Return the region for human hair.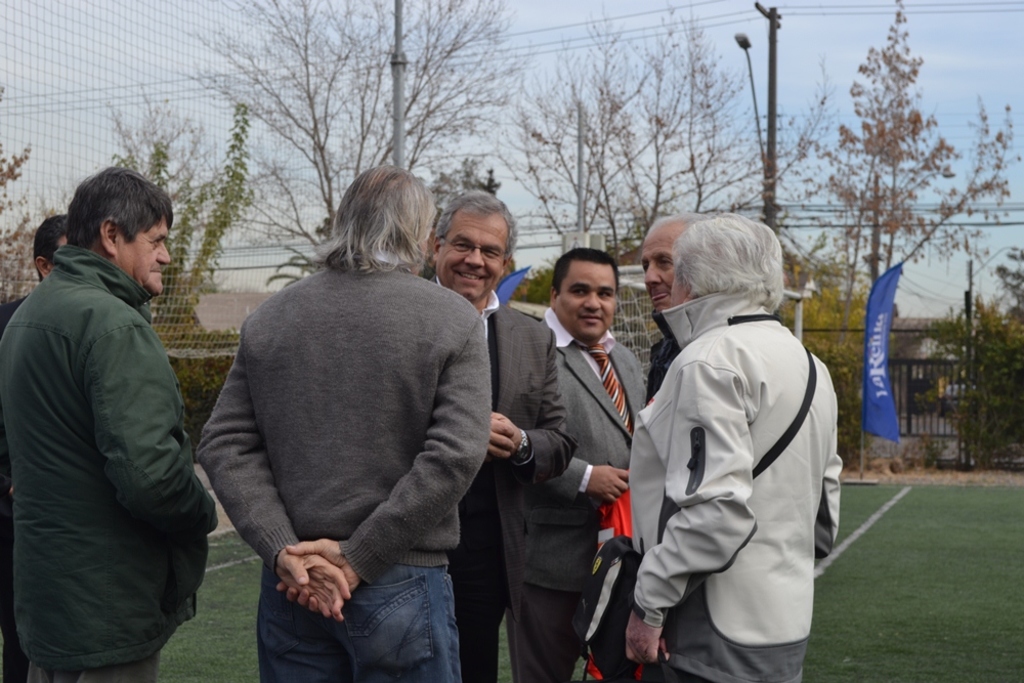
(675,212,788,312).
